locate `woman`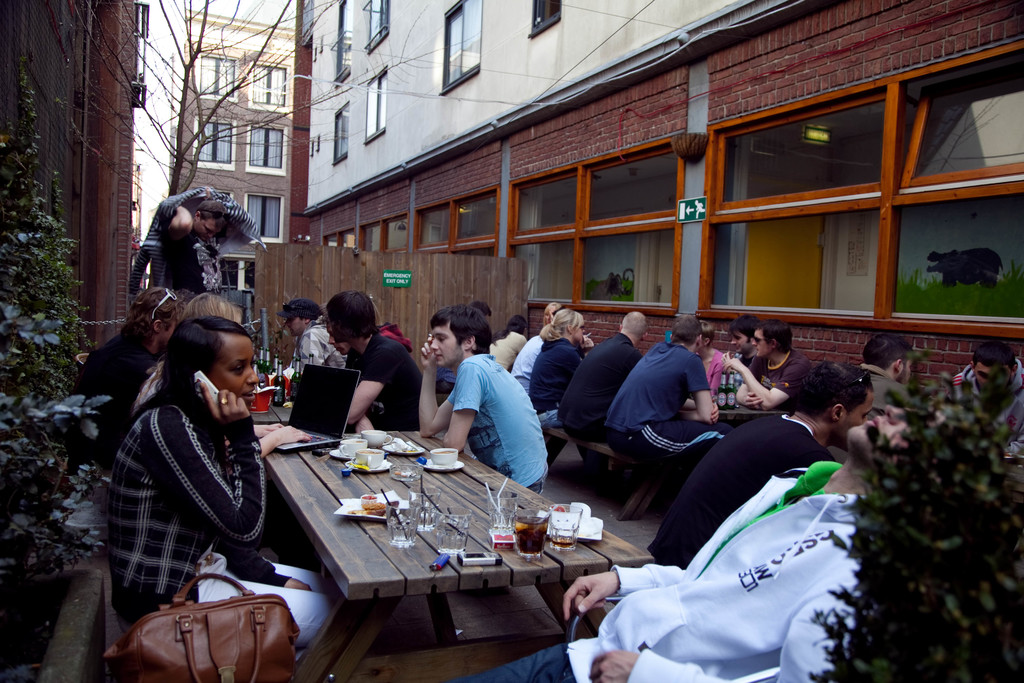
rect(79, 288, 181, 403)
